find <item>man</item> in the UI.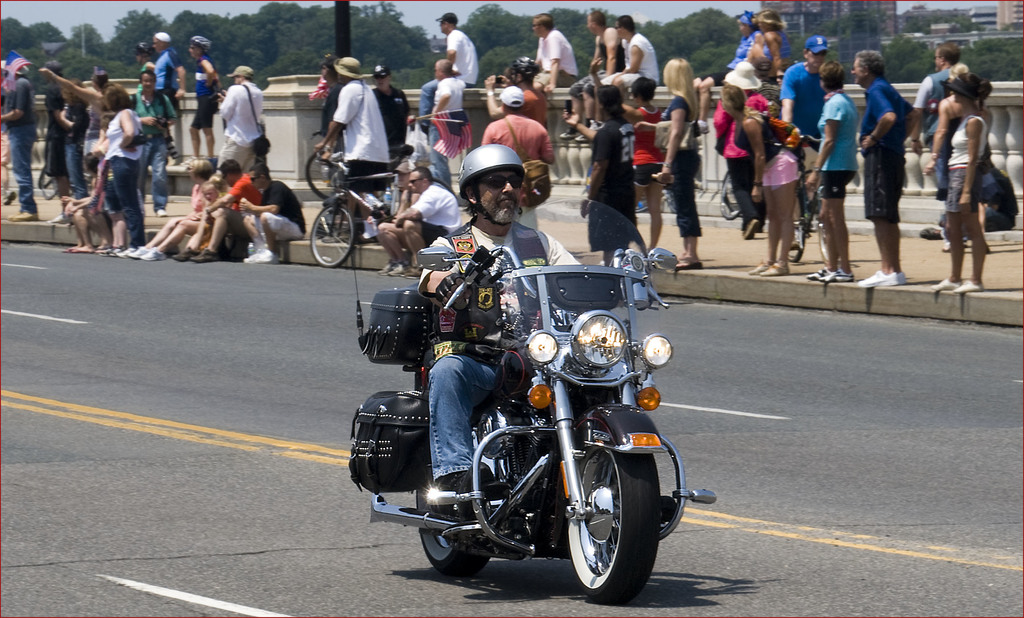
UI element at box=[435, 57, 475, 180].
